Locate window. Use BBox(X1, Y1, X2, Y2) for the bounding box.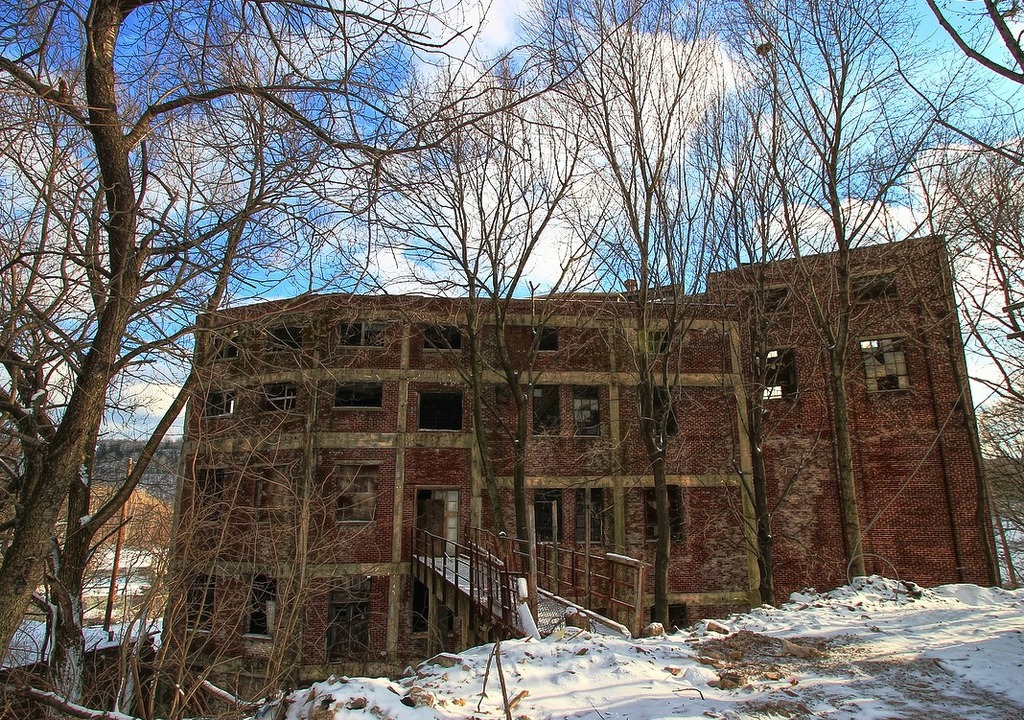
BBox(757, 347, 794, 400).
